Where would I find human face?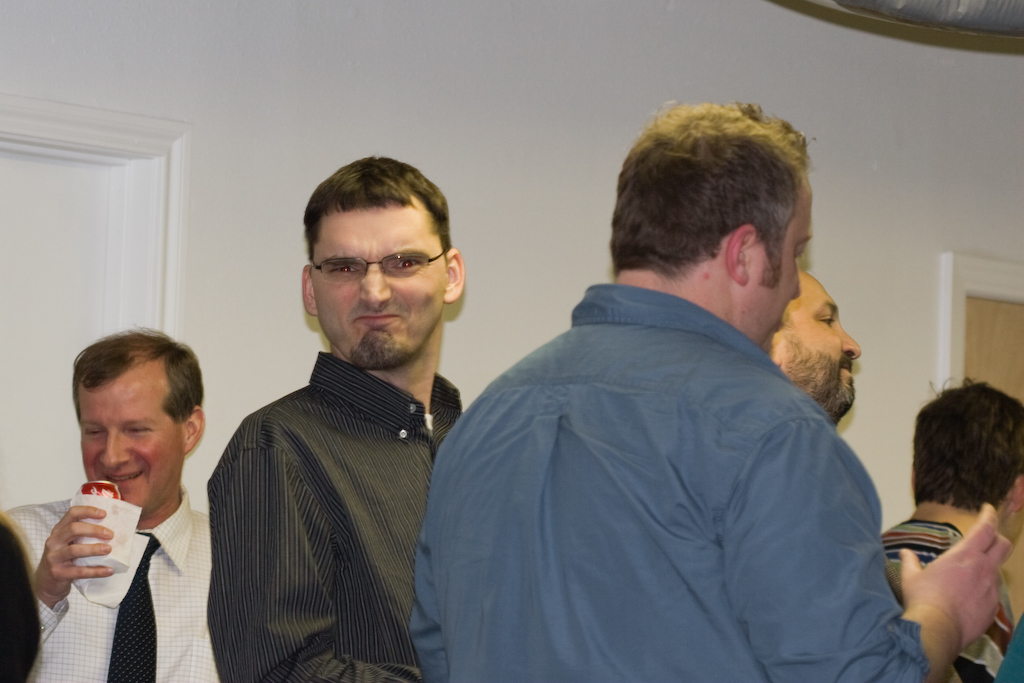
At box=[310, 186, 448, 369].
